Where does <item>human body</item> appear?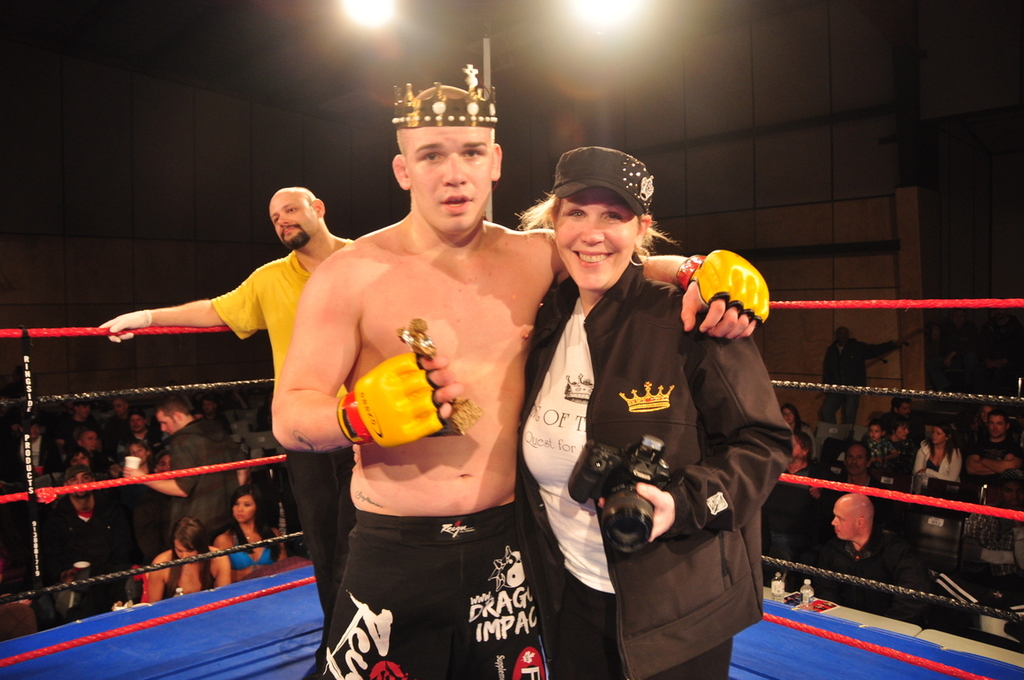
Appears at Rect(18, 420, 44, 466).
